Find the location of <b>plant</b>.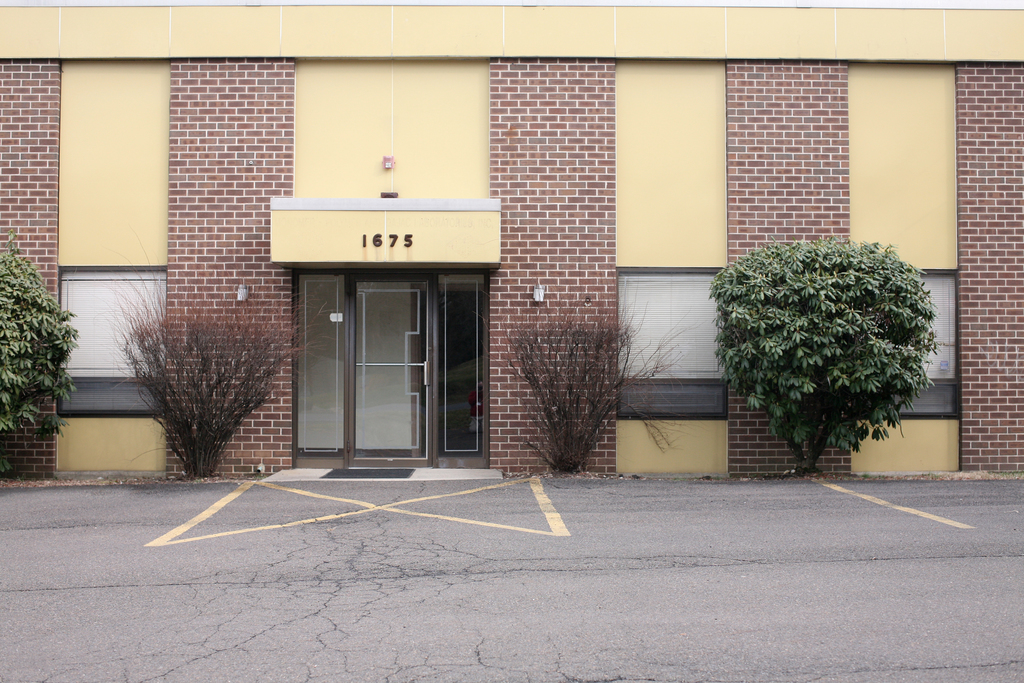
Location: 0 231 77 477.
